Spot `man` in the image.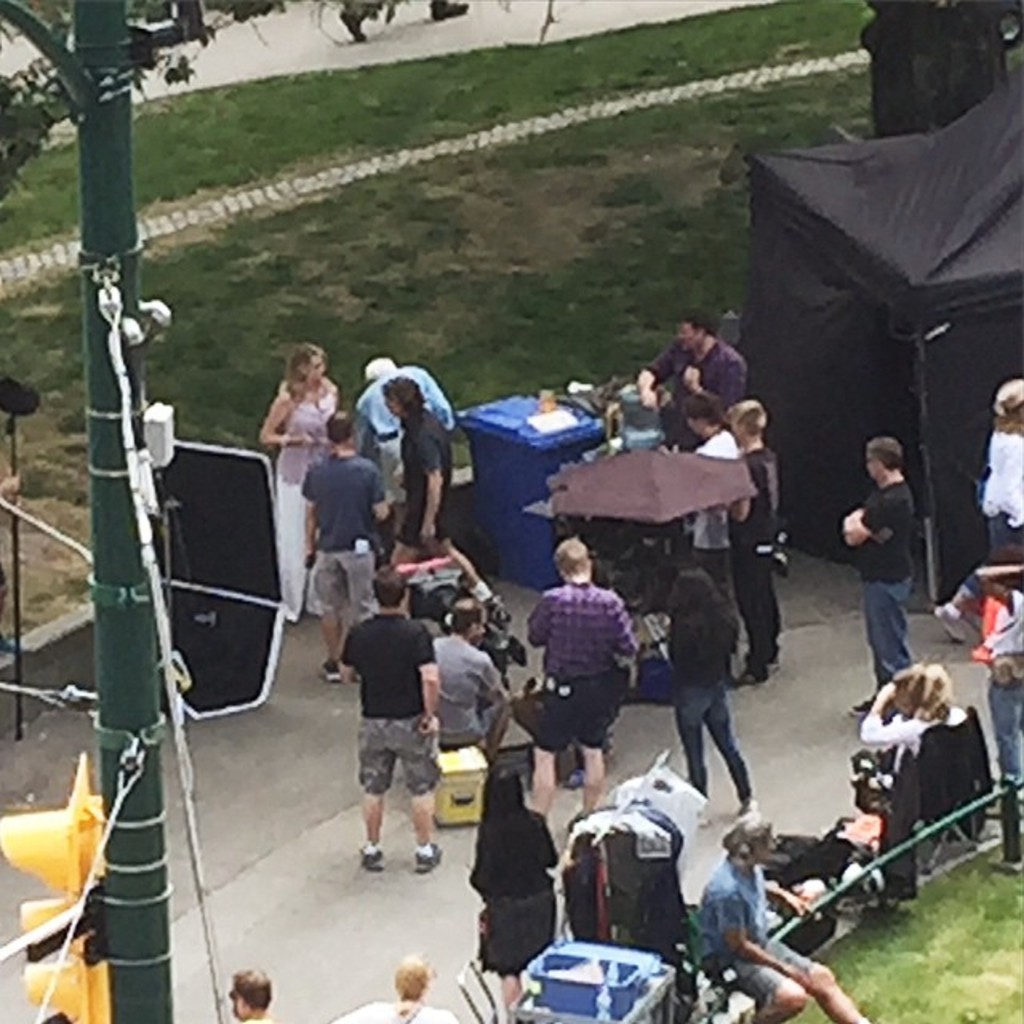
`man` found at l=224, t=963, r=277, b=1022.
